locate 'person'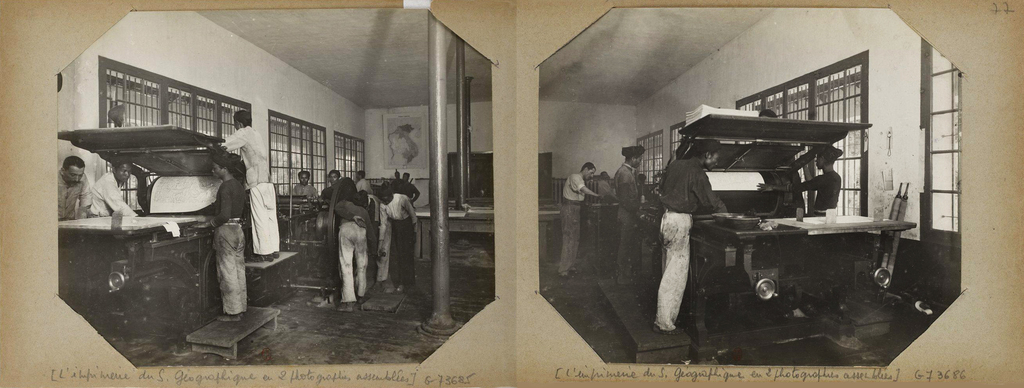
region(354, 168, 378, 194)
